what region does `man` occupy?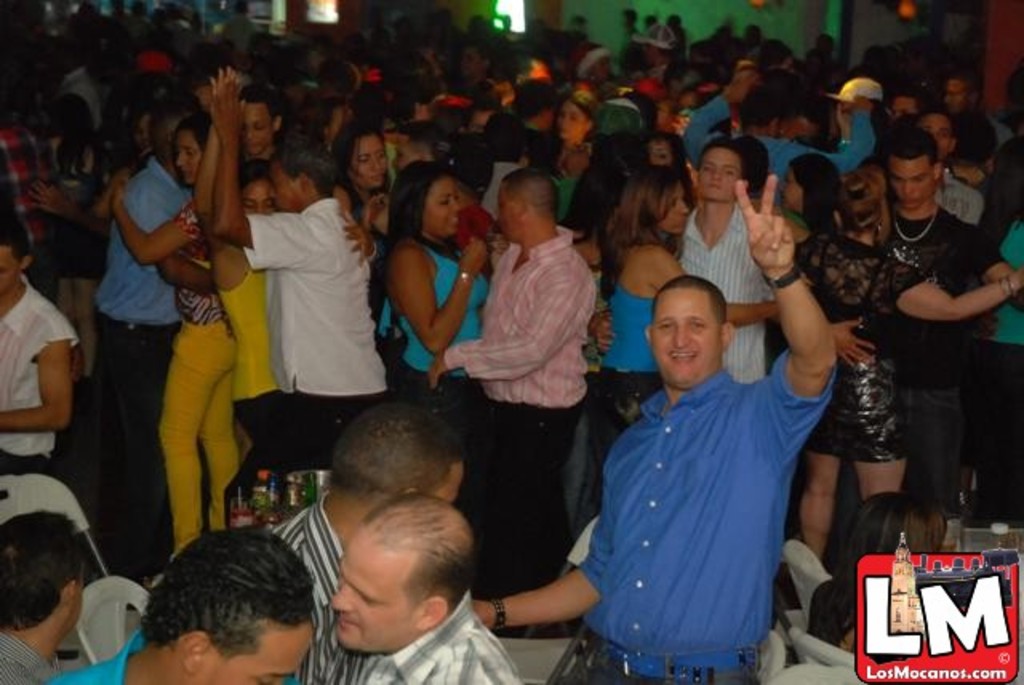
pyautogui.locateOnScreen(42, 525, 323, 683).
